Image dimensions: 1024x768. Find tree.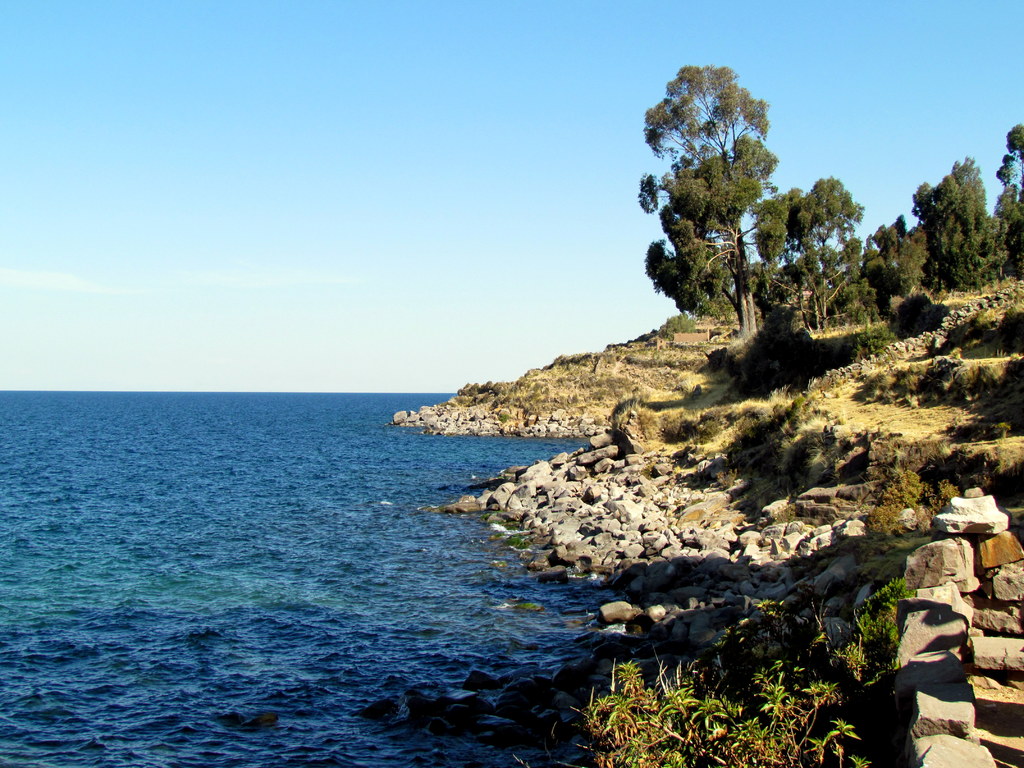
900, 161, 1011, 295.
